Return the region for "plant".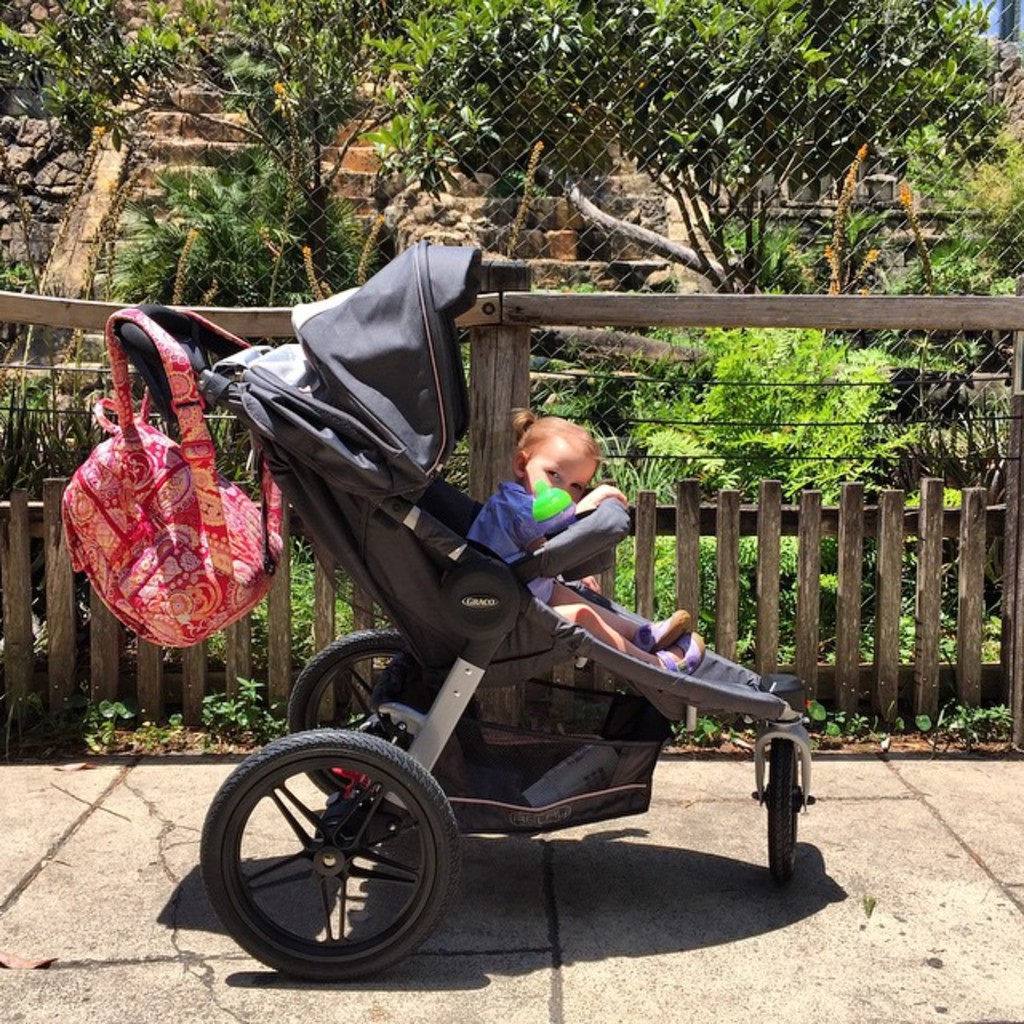
x1=634 y1=278 x2=928 y2=640.
